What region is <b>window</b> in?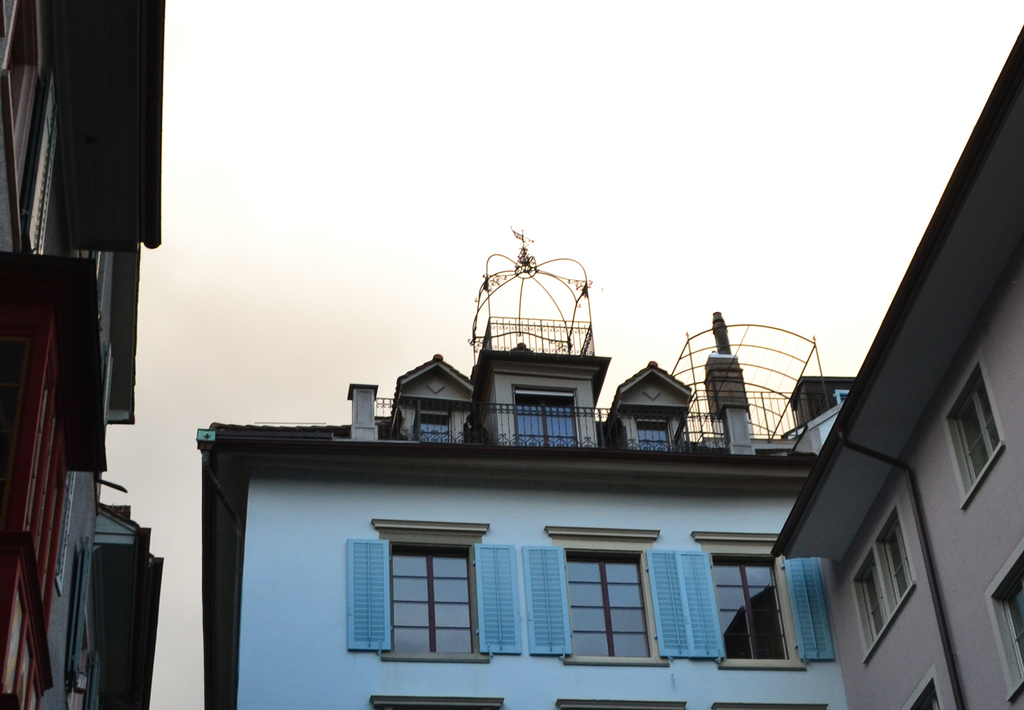
l=371, t=696, r=509, b=709.
